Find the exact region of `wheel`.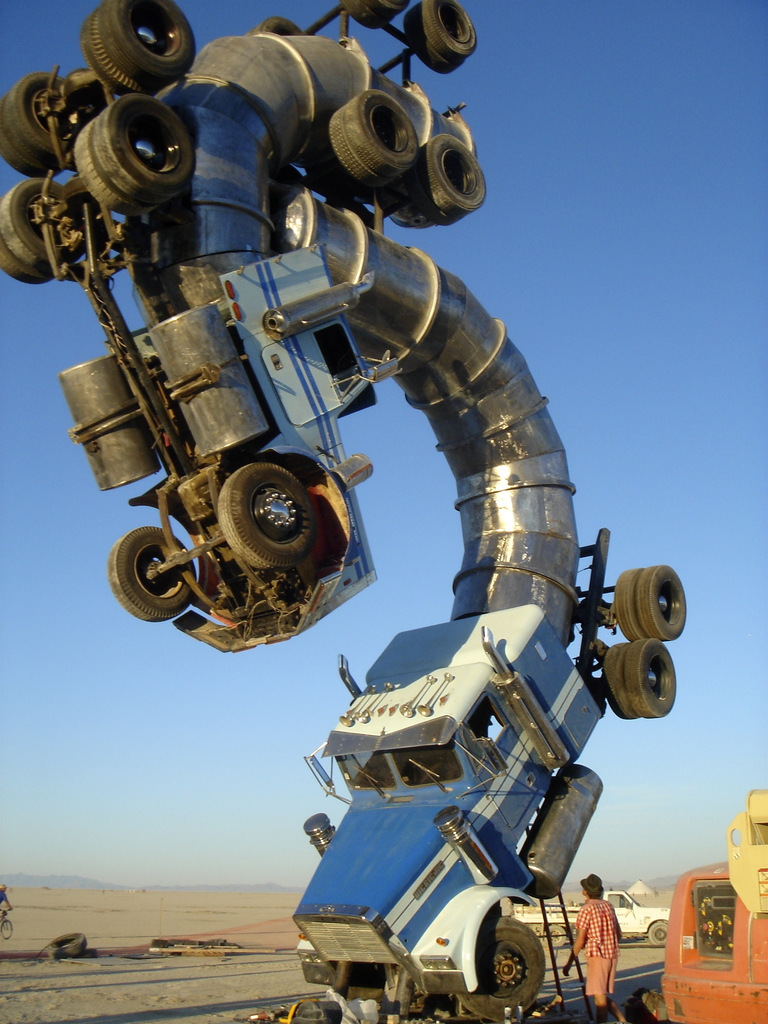
Exact region: BBox(340, 0, 408, 35).
